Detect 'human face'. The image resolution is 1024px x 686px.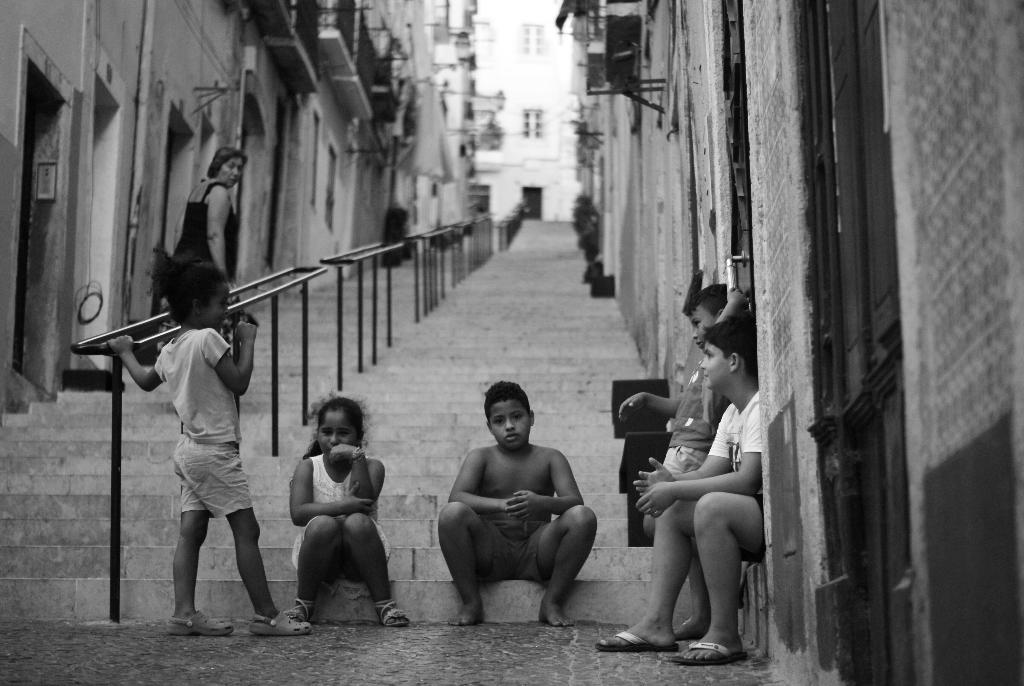
region(211, 282, 230, 331).
